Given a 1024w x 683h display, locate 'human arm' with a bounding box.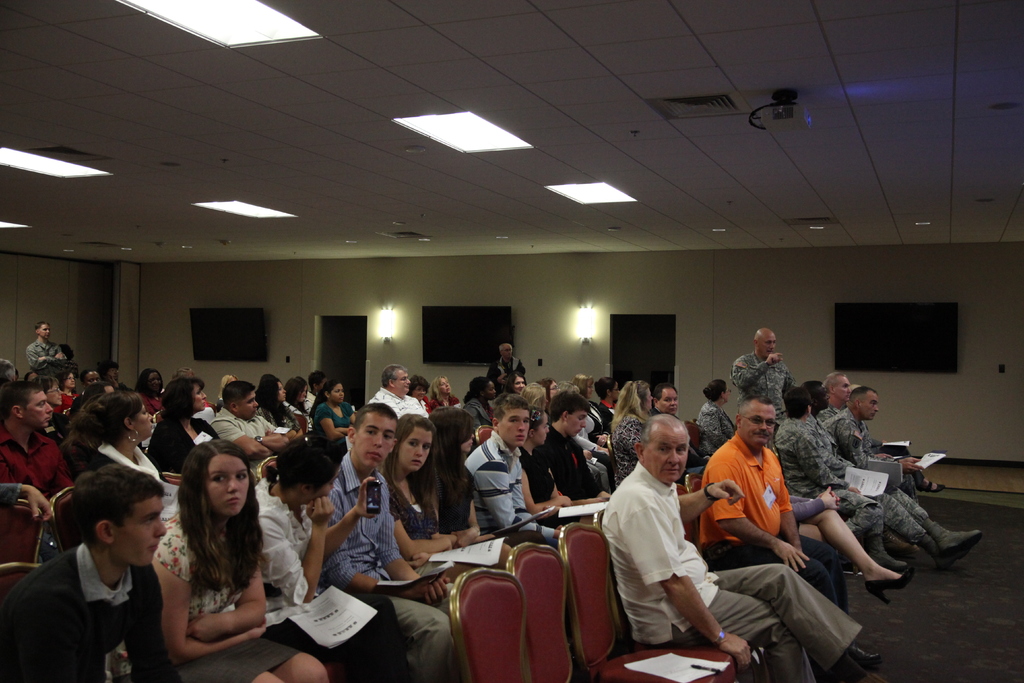
Located: pyautogui.locateOnScreen(0, 591, 29, 682).
